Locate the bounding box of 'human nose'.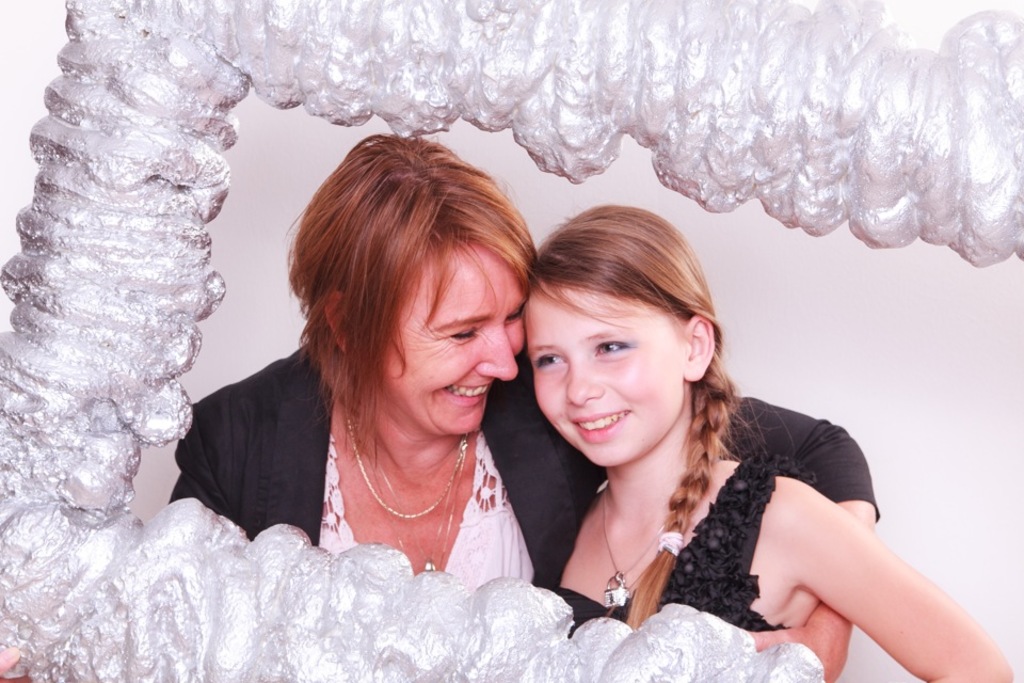
Bounding box: region(567, 352, 603, 403).
